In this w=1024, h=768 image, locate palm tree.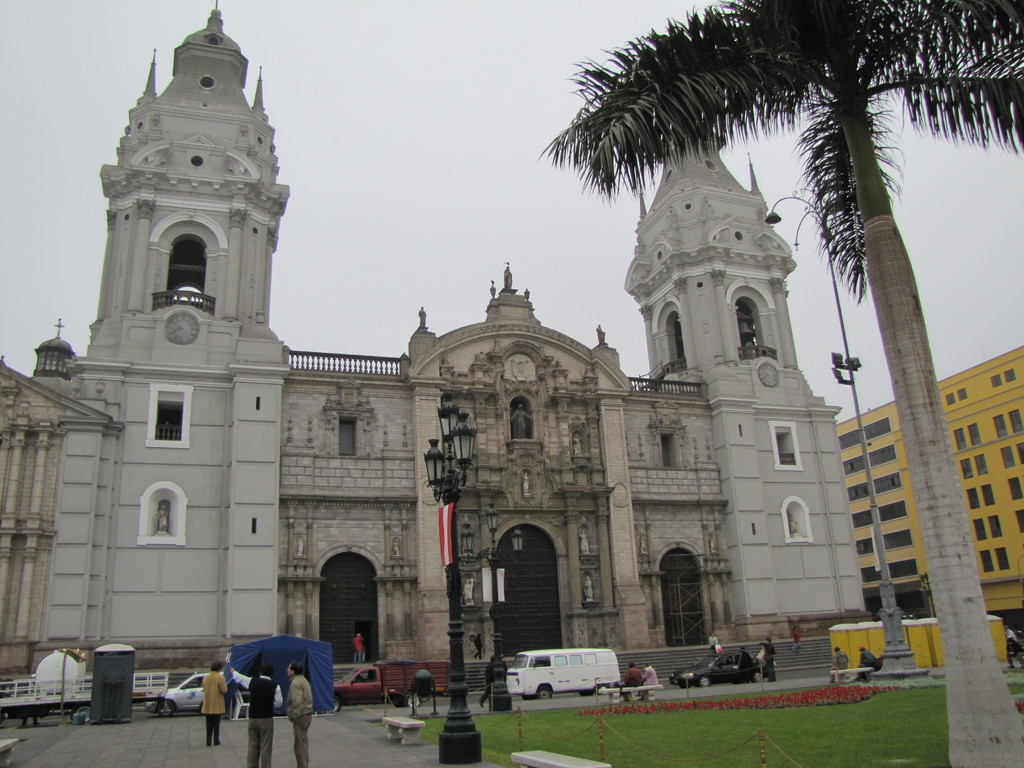
Bounding box: 547 0 1023 764.
